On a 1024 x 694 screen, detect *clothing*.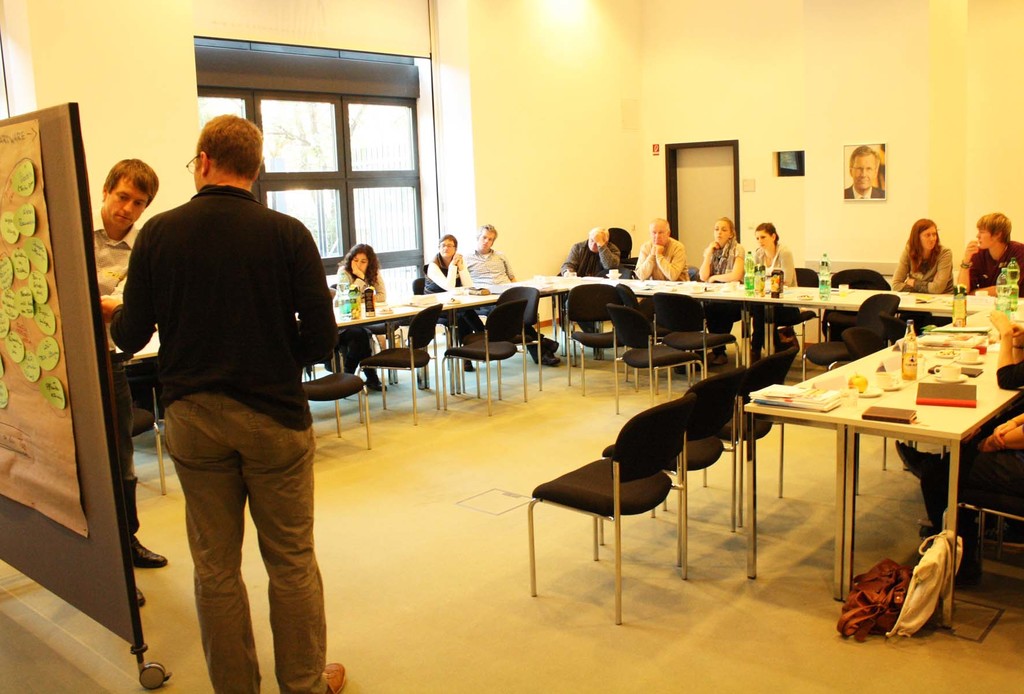
box=[843, 179, 884, 204].
